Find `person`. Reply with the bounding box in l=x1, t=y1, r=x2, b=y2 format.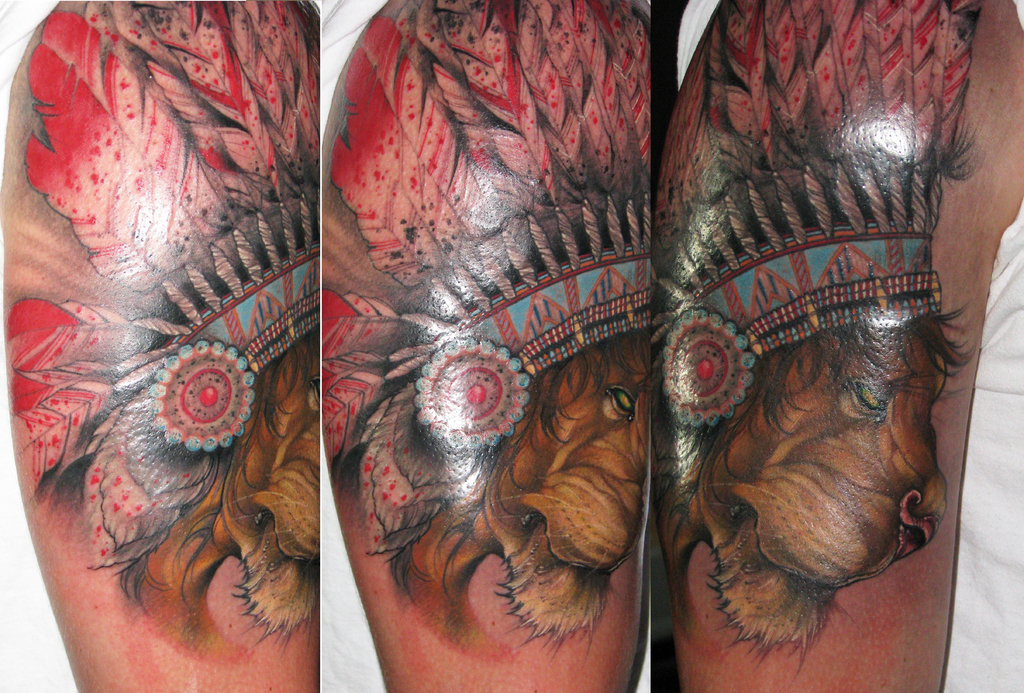
l=6, t=1, r=321, b=692.
